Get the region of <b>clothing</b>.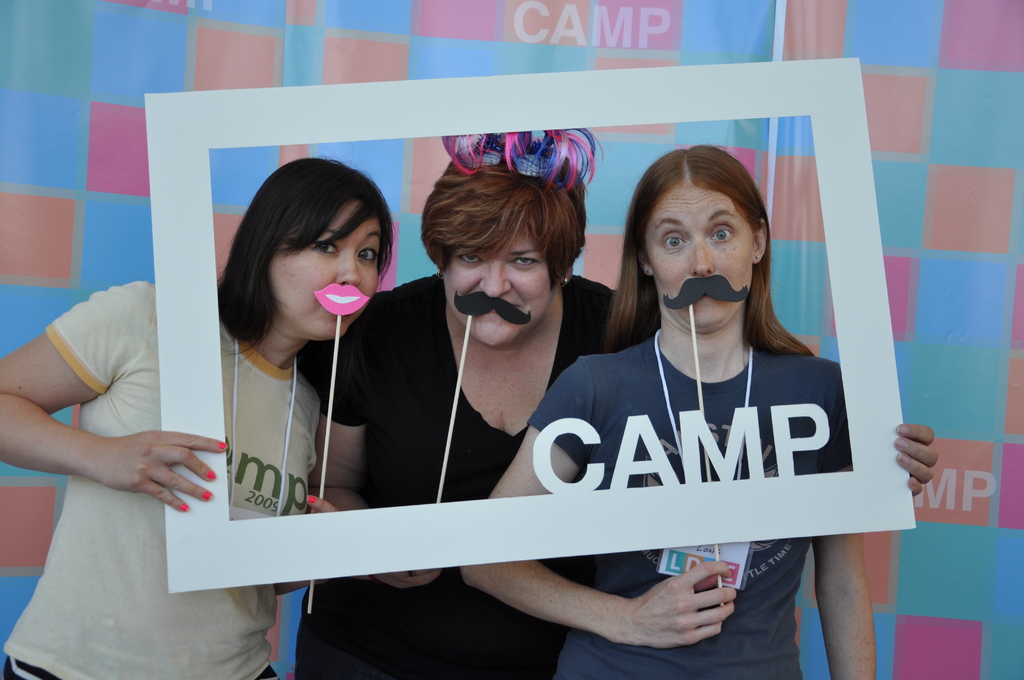
1,277,319,679.
